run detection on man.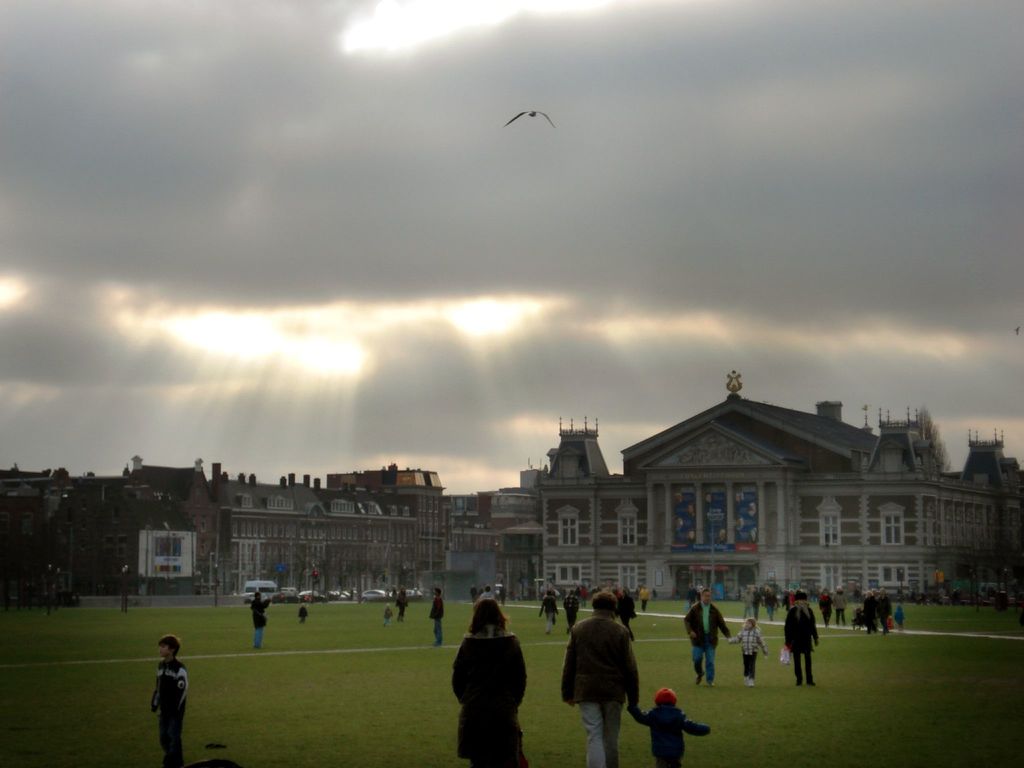
Result: x1=561, y1=601, x2=656, y2=760.
